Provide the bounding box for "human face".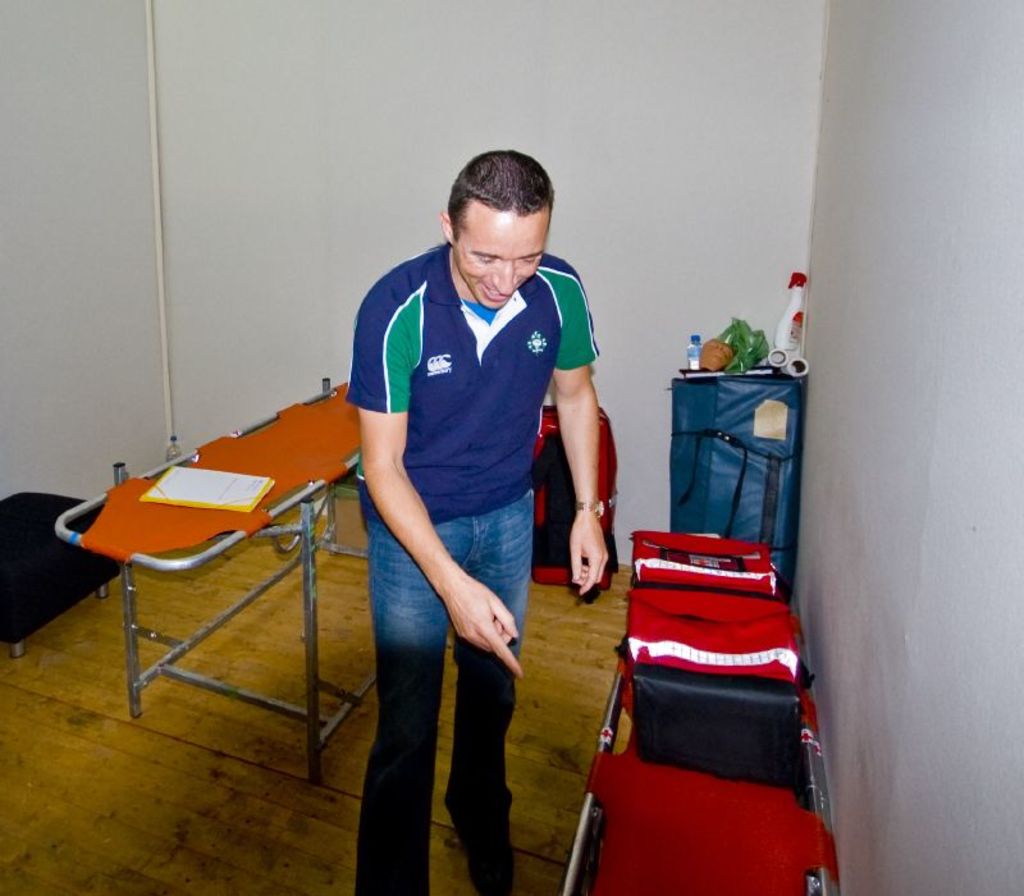
Rect(458, 214, 553, 311).
